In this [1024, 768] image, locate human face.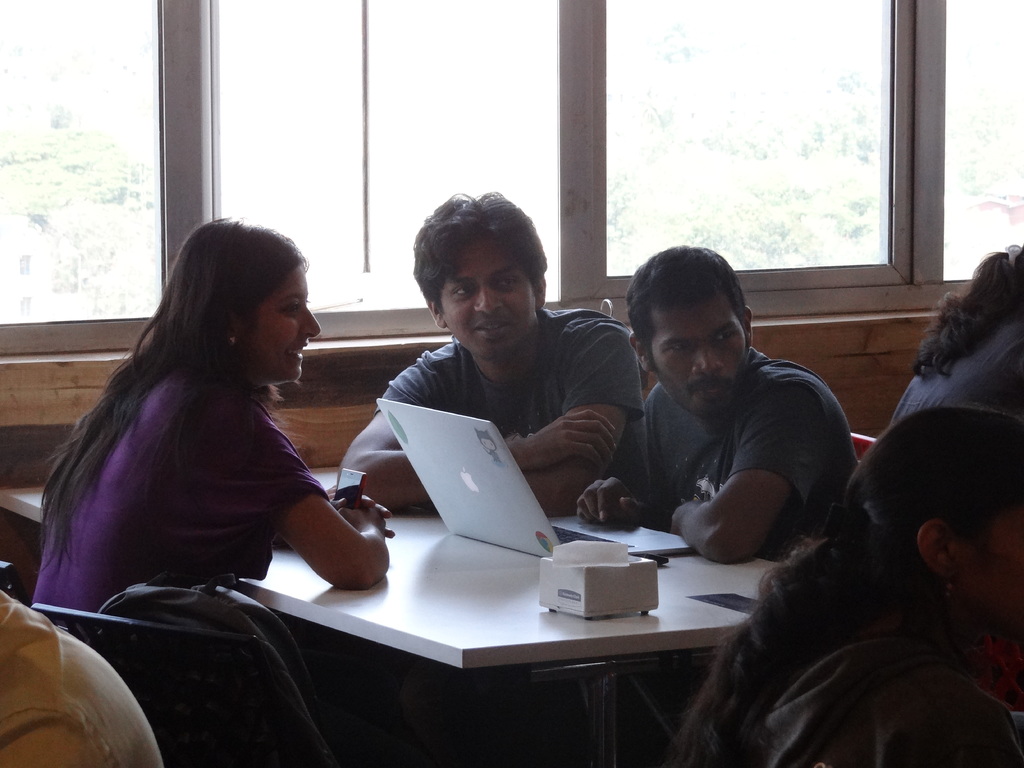
Bounding box: (945,497,1015,621).
